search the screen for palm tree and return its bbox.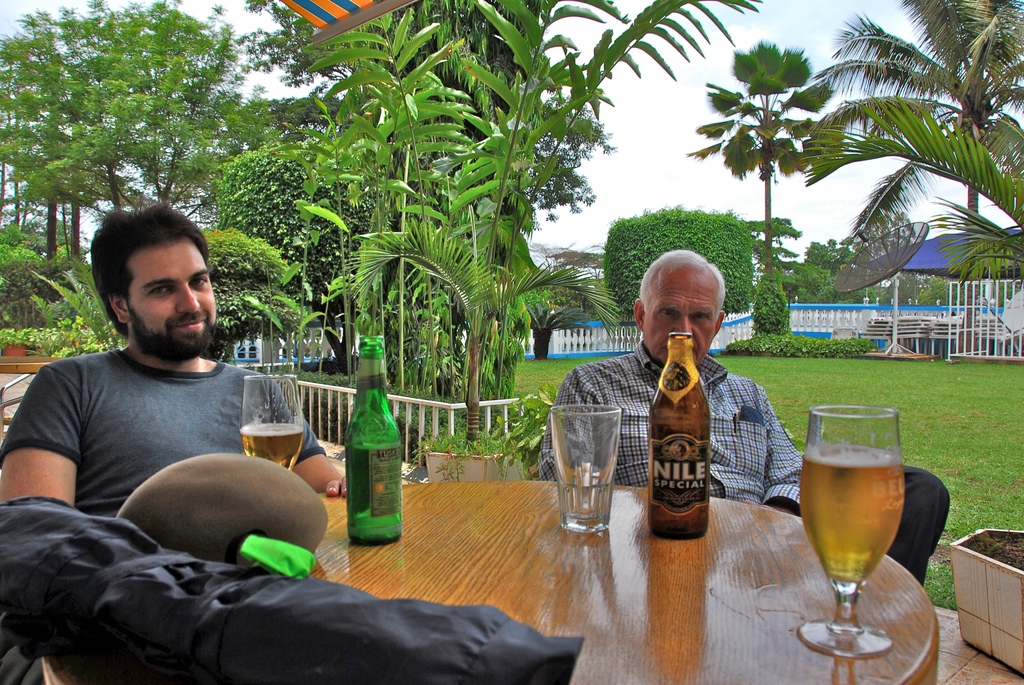
Found: box=[685, 50, 834, 284].
